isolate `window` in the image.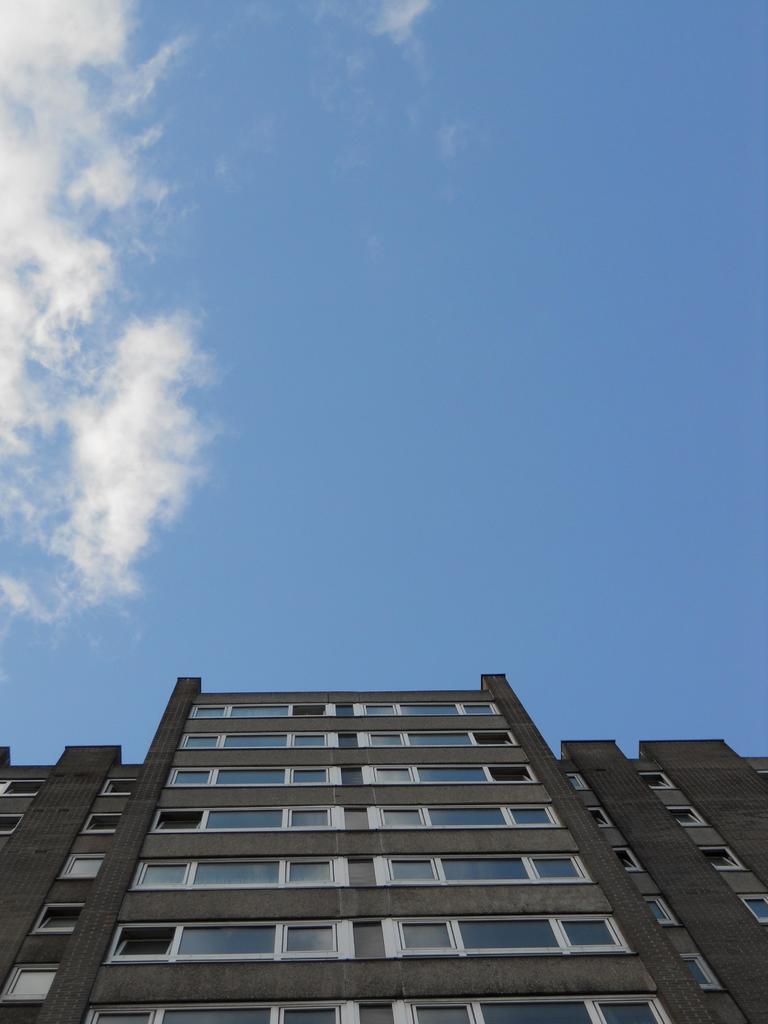
Isolated region: [left=2, top=774, right=45, bottom=795].
